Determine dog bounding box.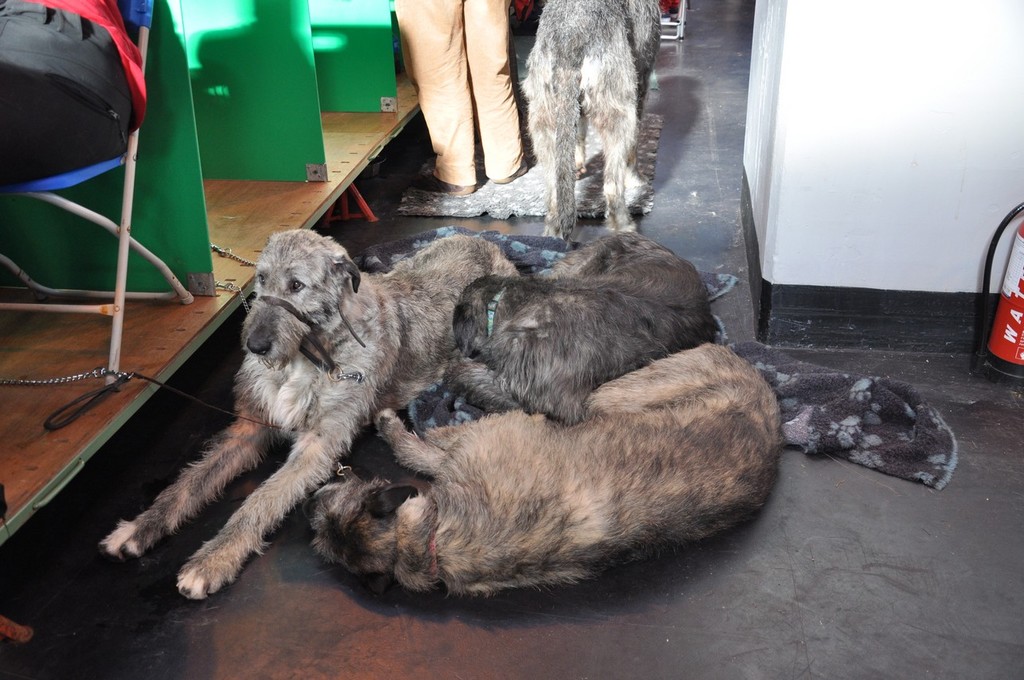
Determined: <box>511,0,663,244</box>.
